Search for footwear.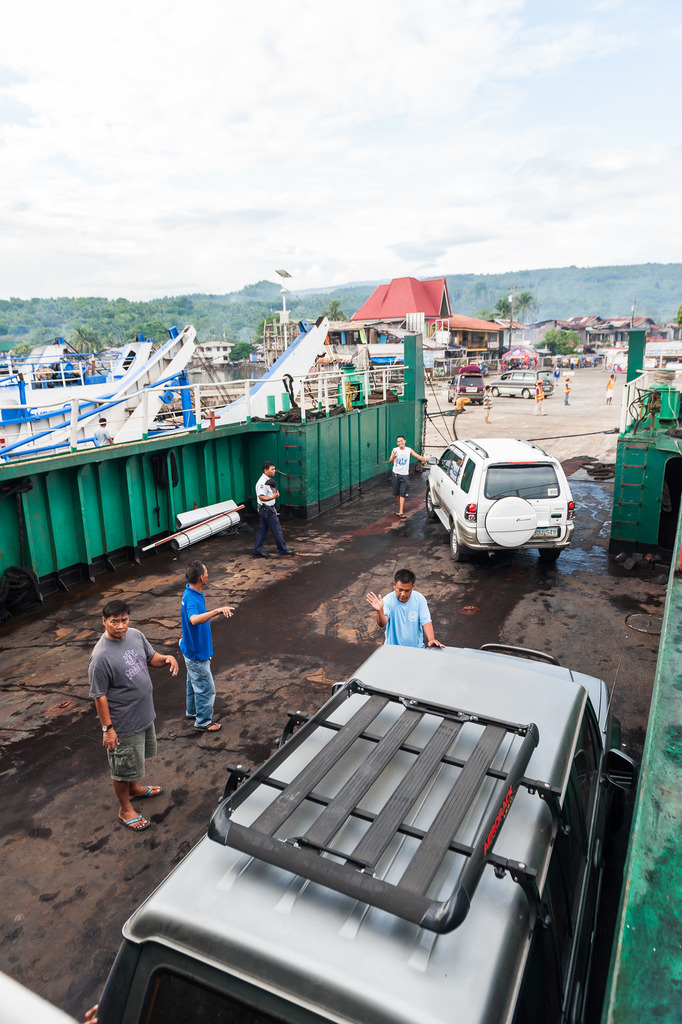
Found at BBox(197, 718, 224, 732).
